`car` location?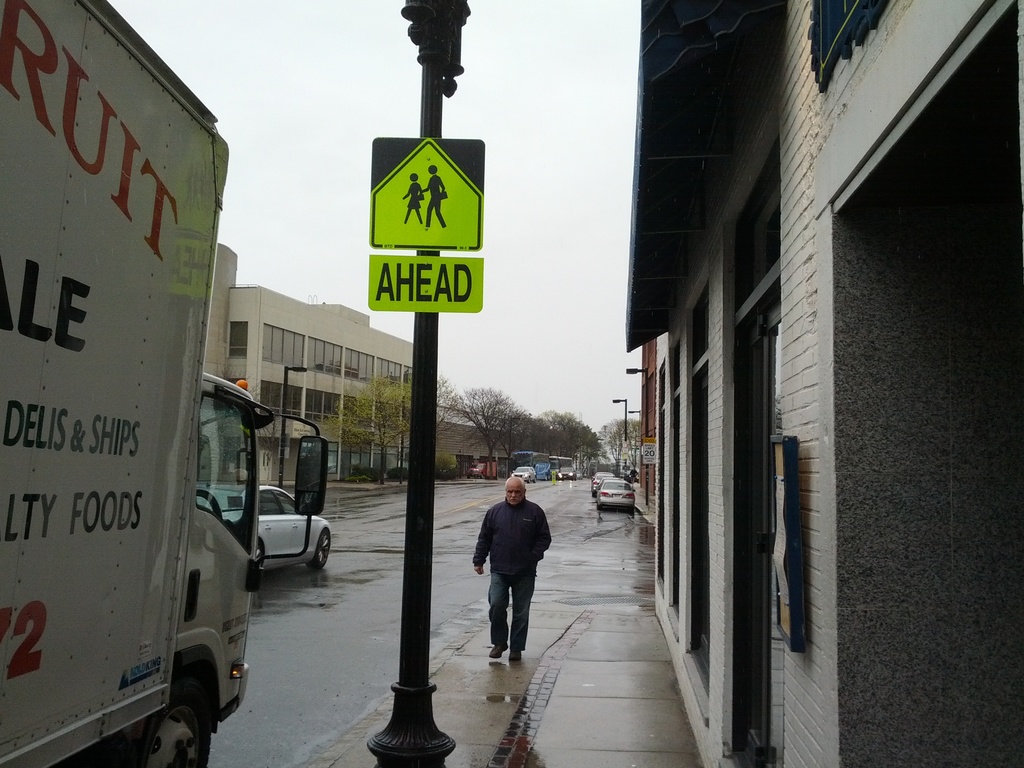
467/461/486/479
